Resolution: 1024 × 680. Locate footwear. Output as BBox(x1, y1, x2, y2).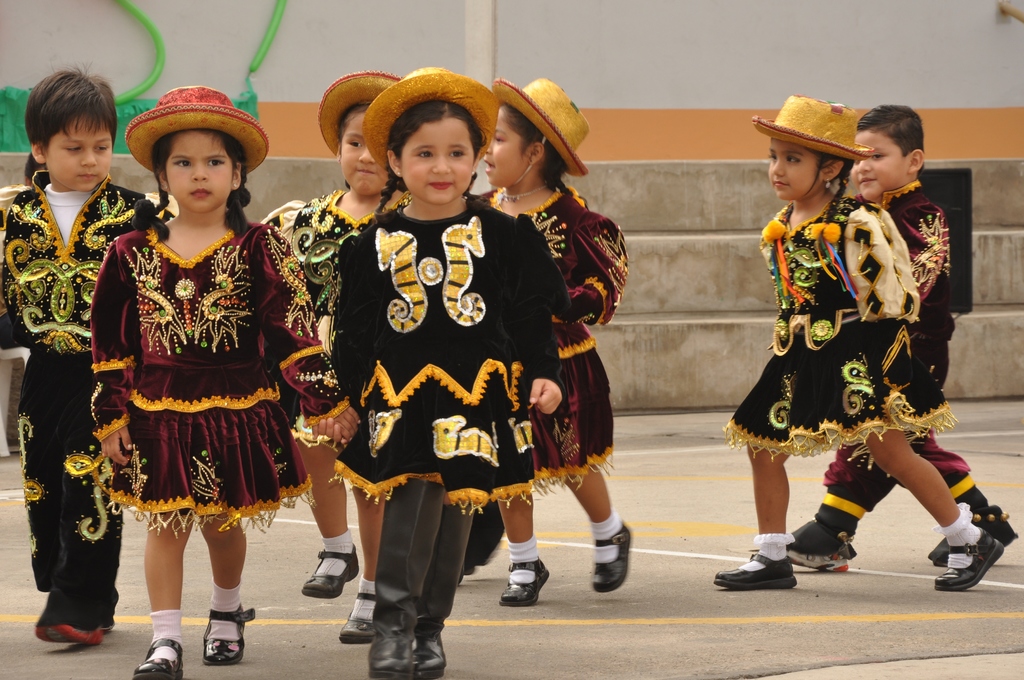
BBox(182, 593, 243, 667).
